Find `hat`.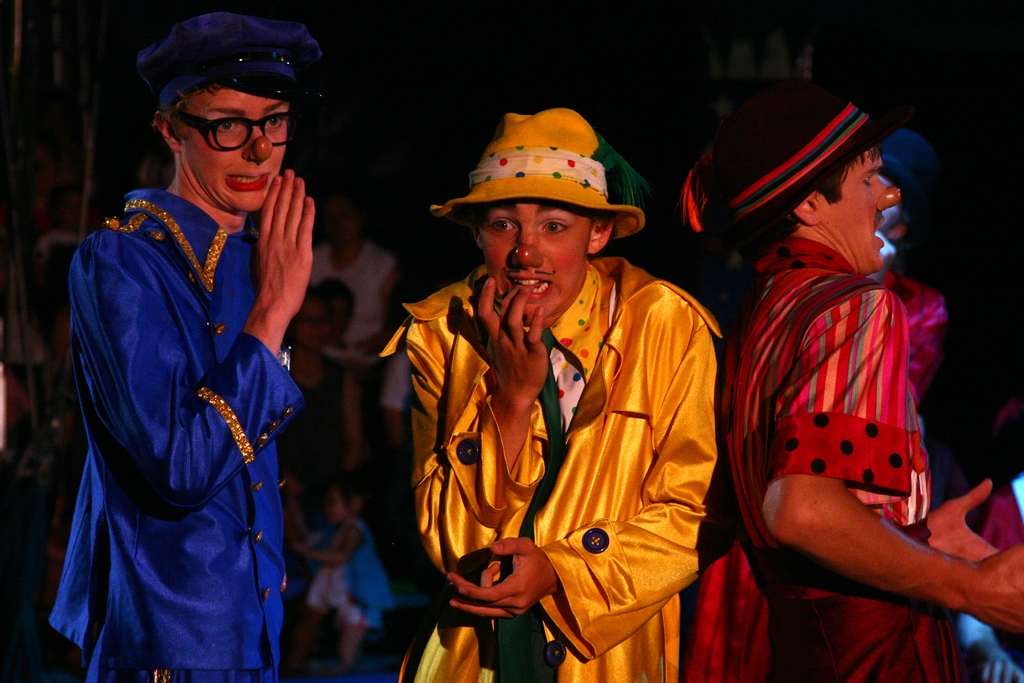
rect(140, 15, 329, 103).
